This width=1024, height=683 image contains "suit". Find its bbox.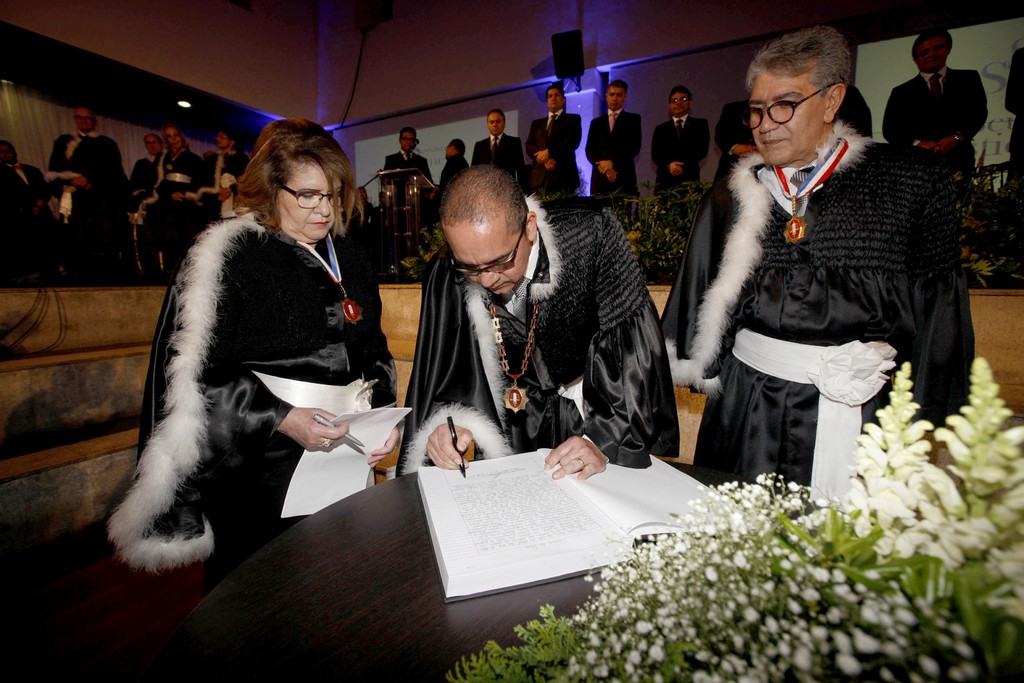
[left=381, top=148, right=433, bottom=188].
